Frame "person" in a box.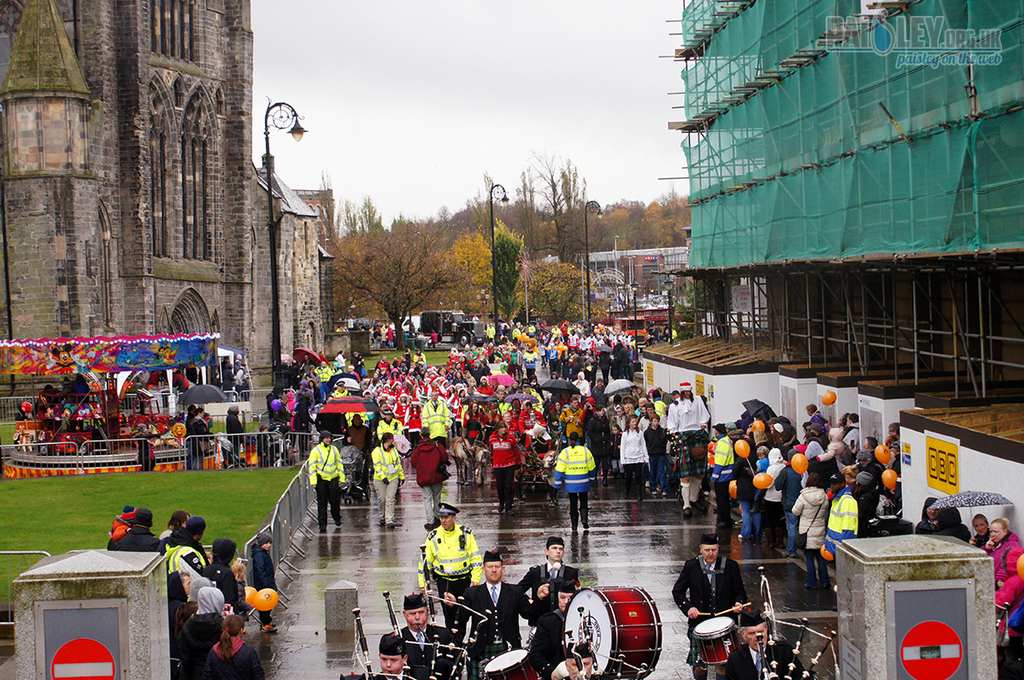
rect(822, 485, 865, 562).
